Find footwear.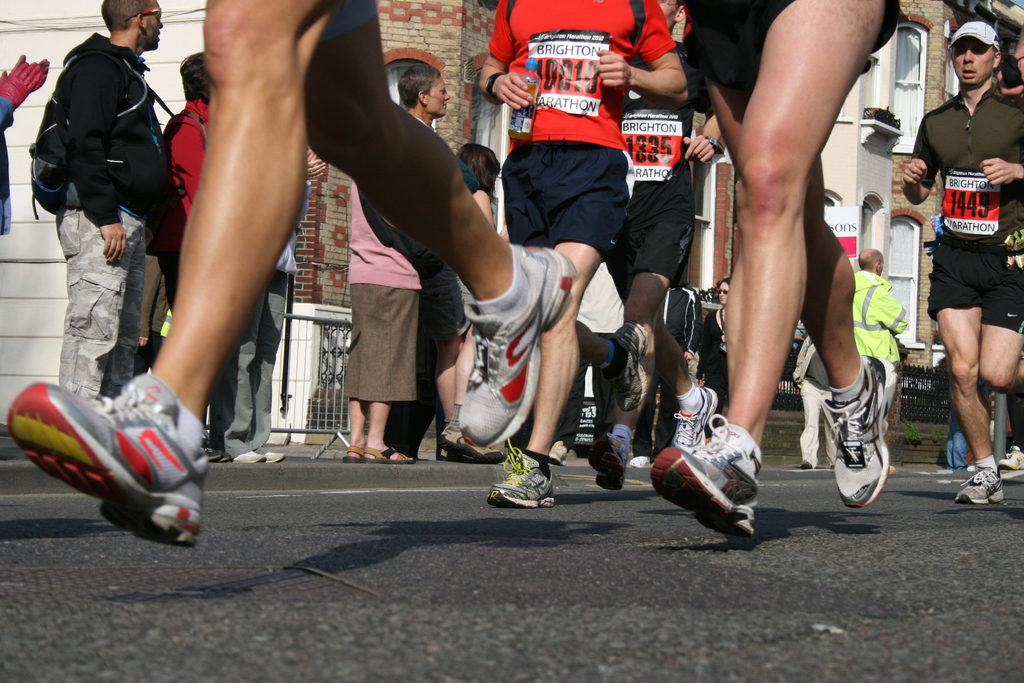
x1=1002 y1=445 x2=1023 y2=475.
